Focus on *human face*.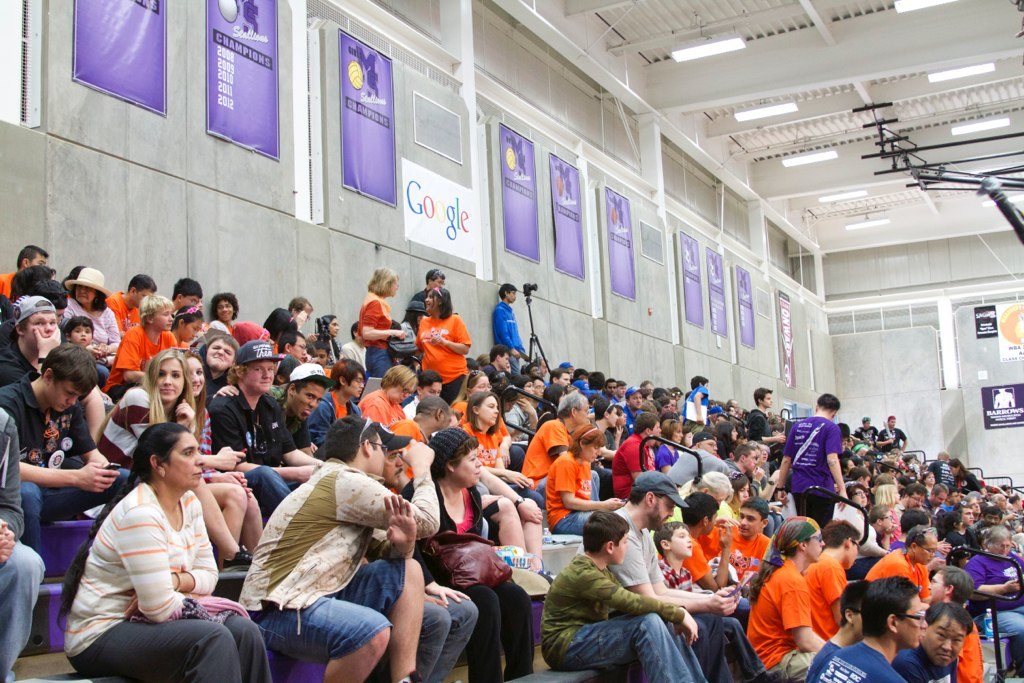
Focused at pyautogui.locateOnScreen(24, 308, 58, 345).
